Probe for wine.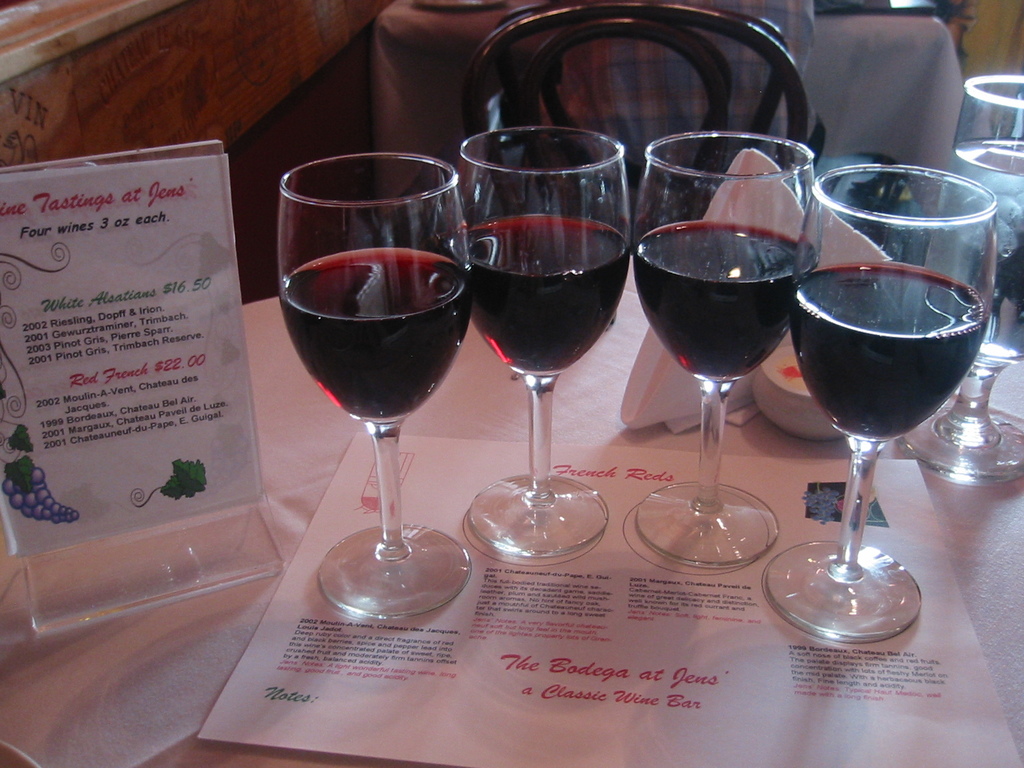
Probe result: <region>634, 223, 812, 382</region>.
